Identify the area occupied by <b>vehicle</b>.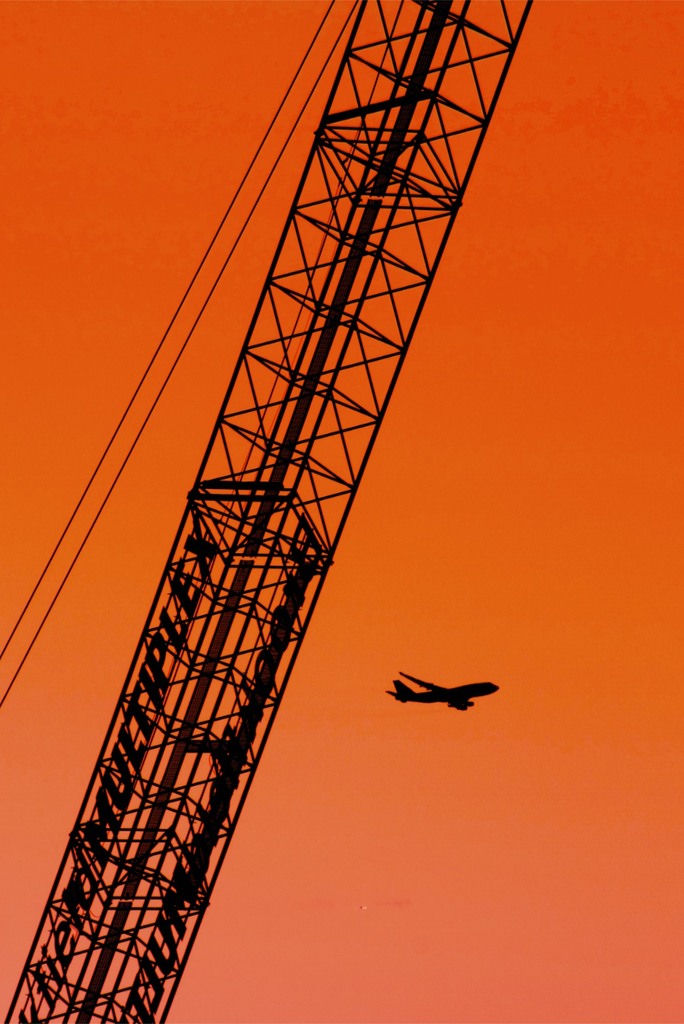
Area: crop(382, 666, 499, 715).
